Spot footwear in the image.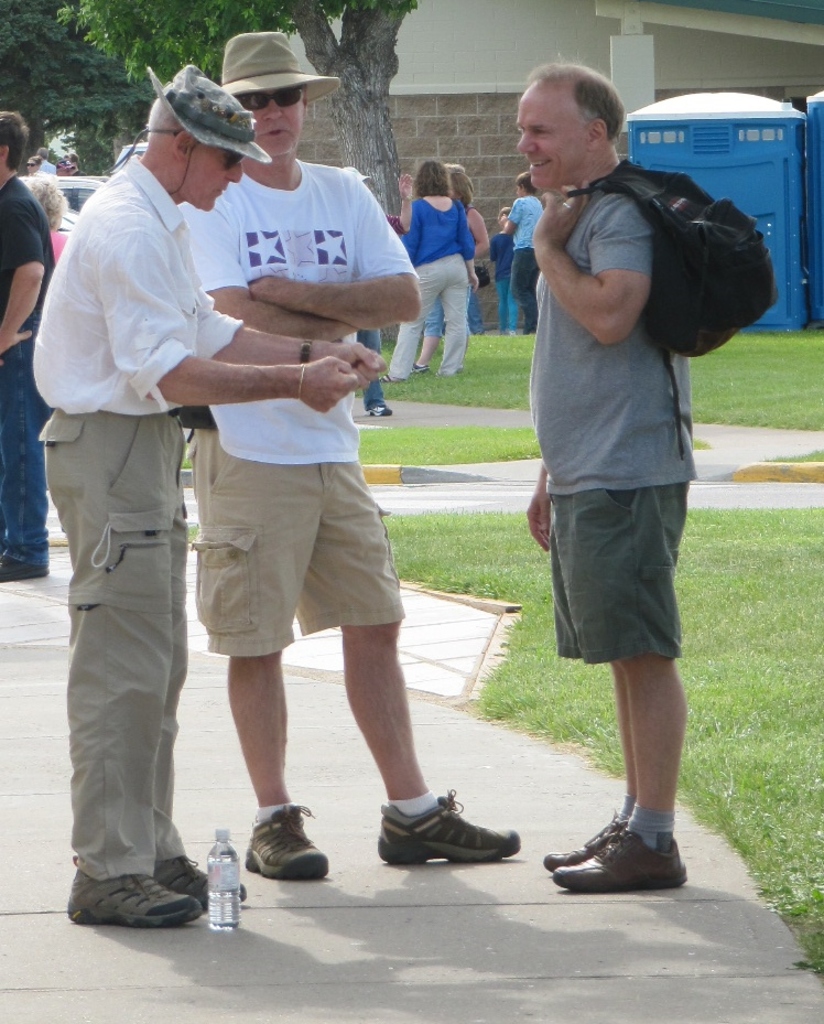
footwear found at detection(243, 798, 335, 896).
